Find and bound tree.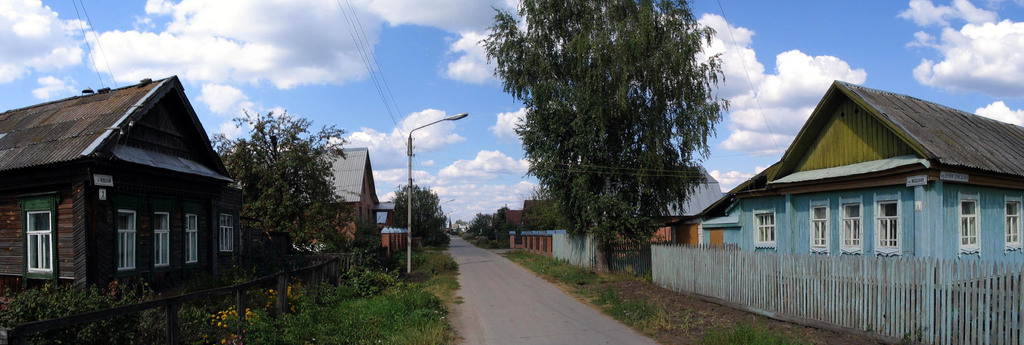
Bound: bbox=[470, 210, 492, 247].
